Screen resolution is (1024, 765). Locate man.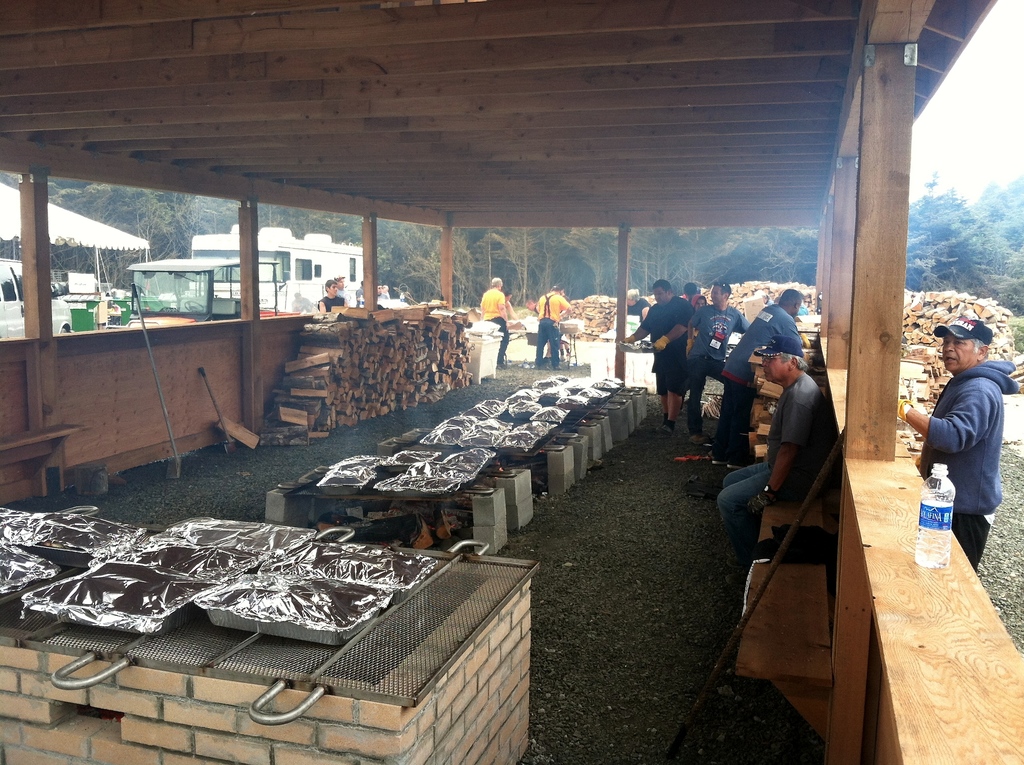
l=925, t=322, r=1016, b=560.
